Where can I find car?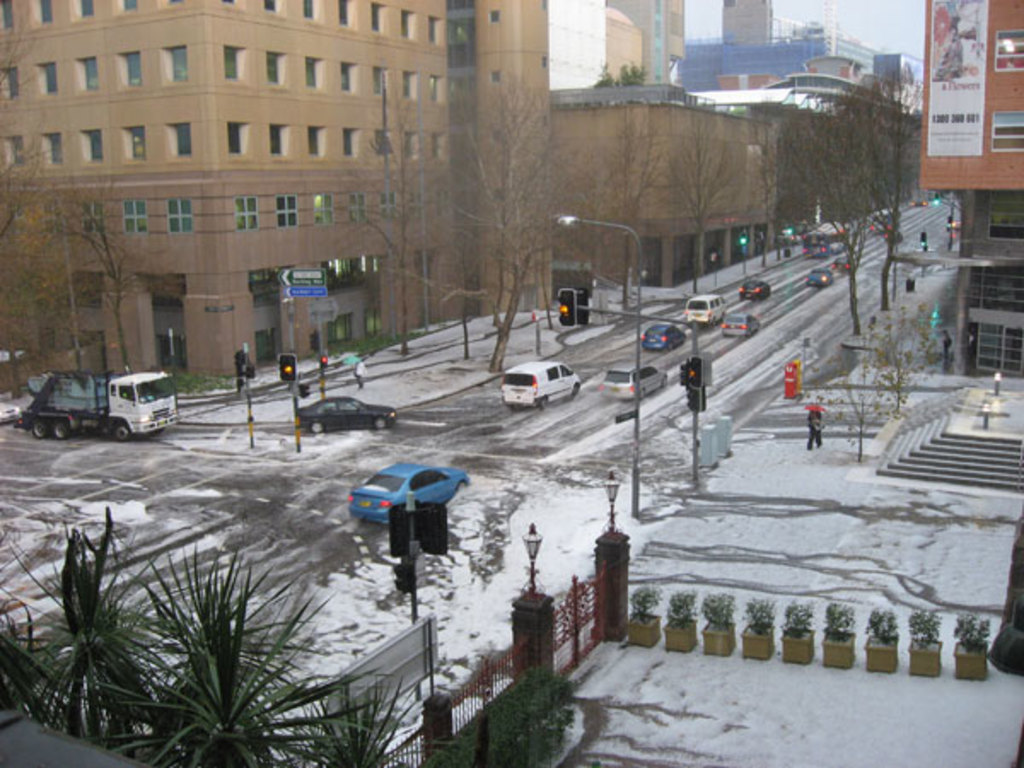
You can find it at 642,323,688,350.
